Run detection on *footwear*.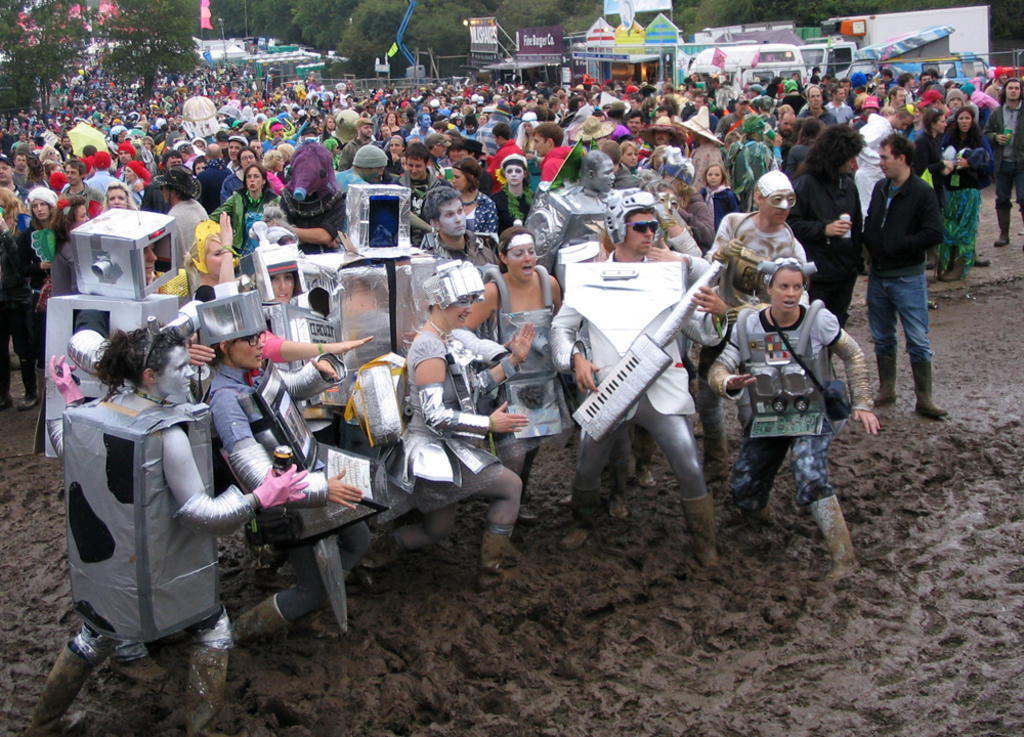
Result: [243,593,291,653].
